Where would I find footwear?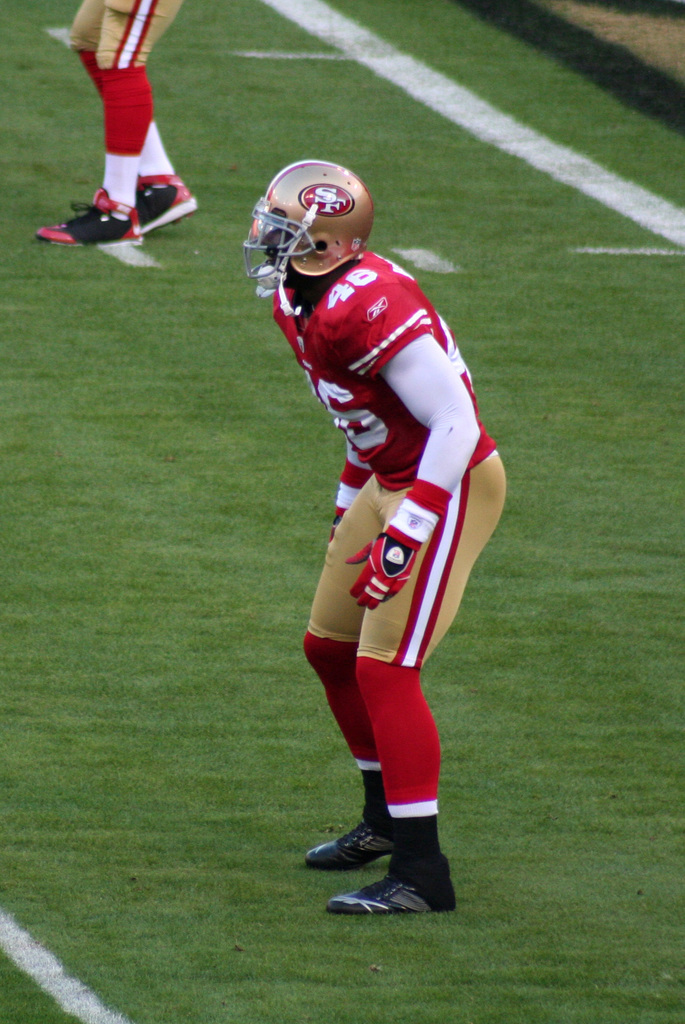
At detection(304, 817, 393, 875).
